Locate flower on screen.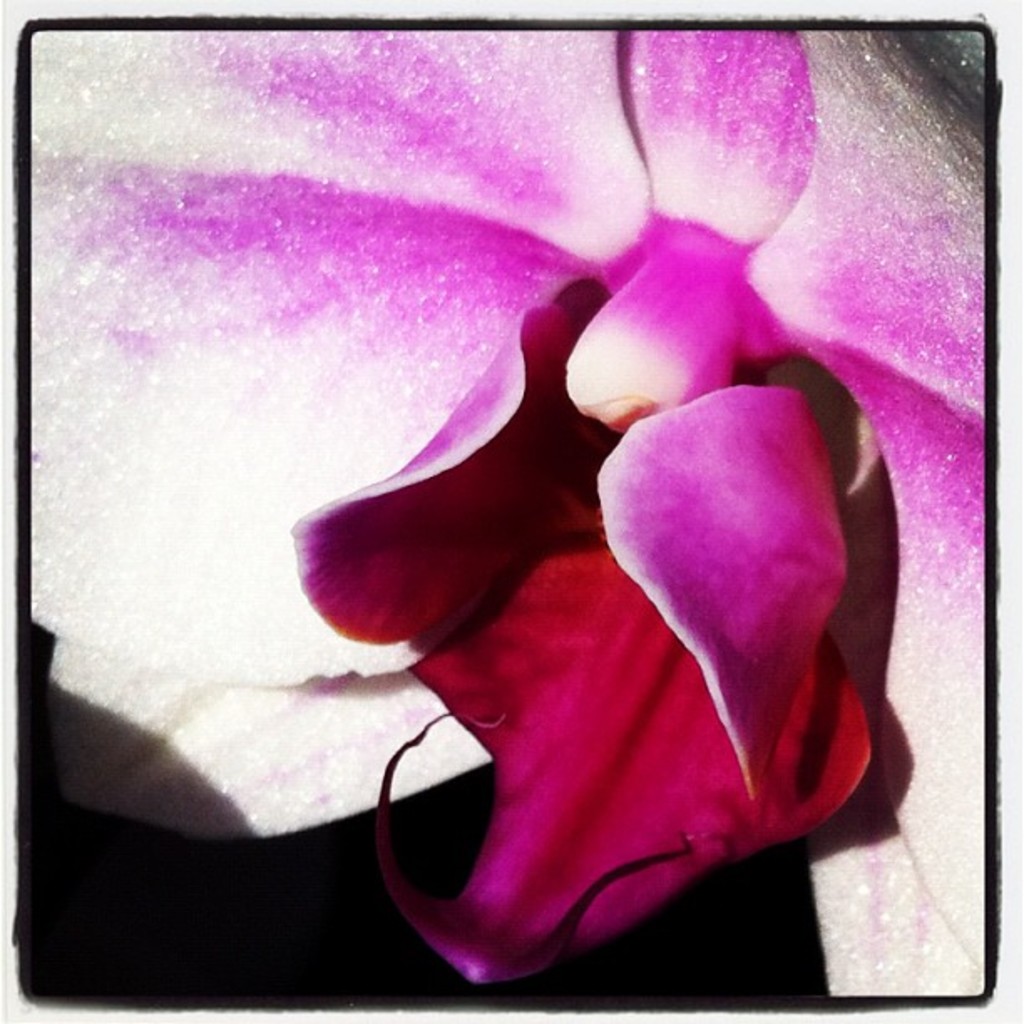
On screen at (left=28, top=30, right=989, bottom=1001).
